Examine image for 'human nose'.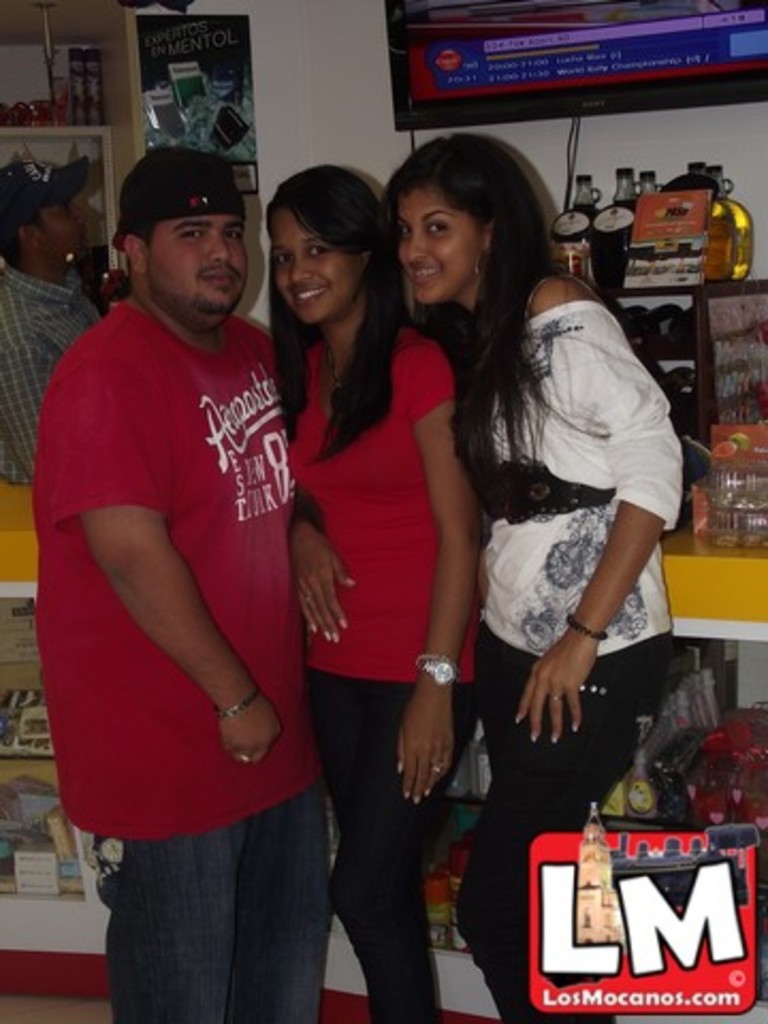
Examination result: [75,209,92,230].
